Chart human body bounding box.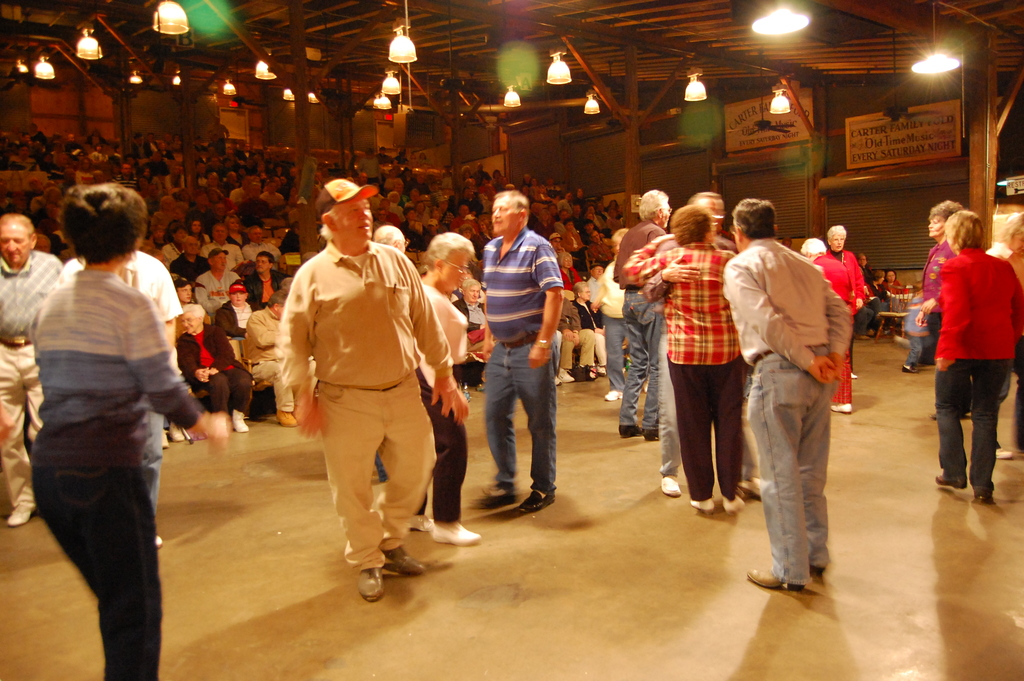
Charted: <region>625, 202, 739, 518</region>.
